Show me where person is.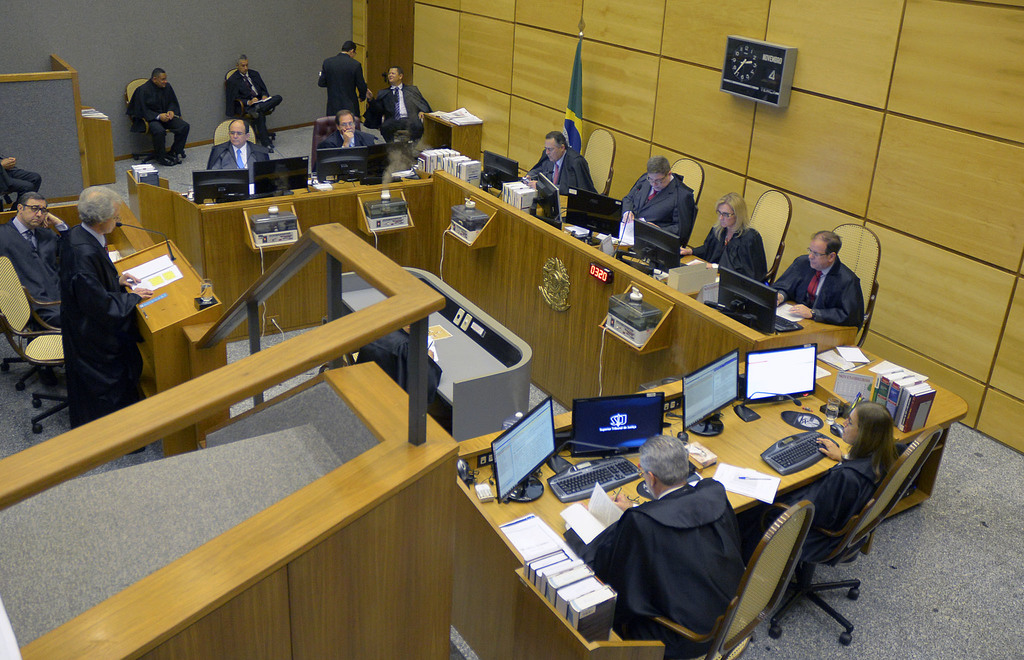
person is at detection(525, 129, 597, 197).
